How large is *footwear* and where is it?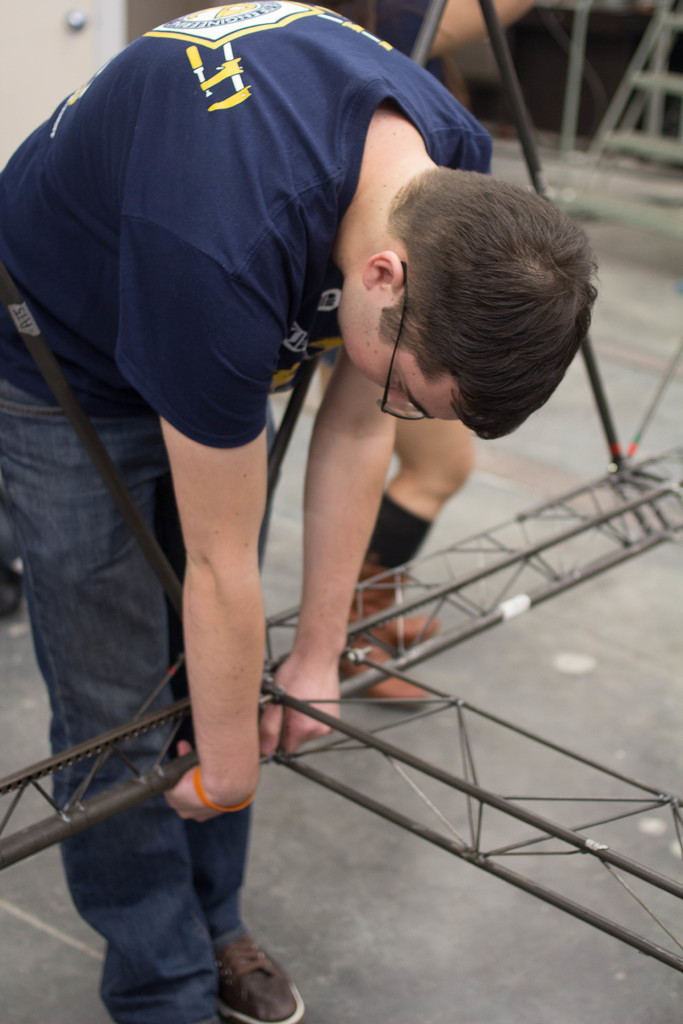
Bounding box: {"left": 183, "top": 909, "right": 292, "bottom": 1020}.
